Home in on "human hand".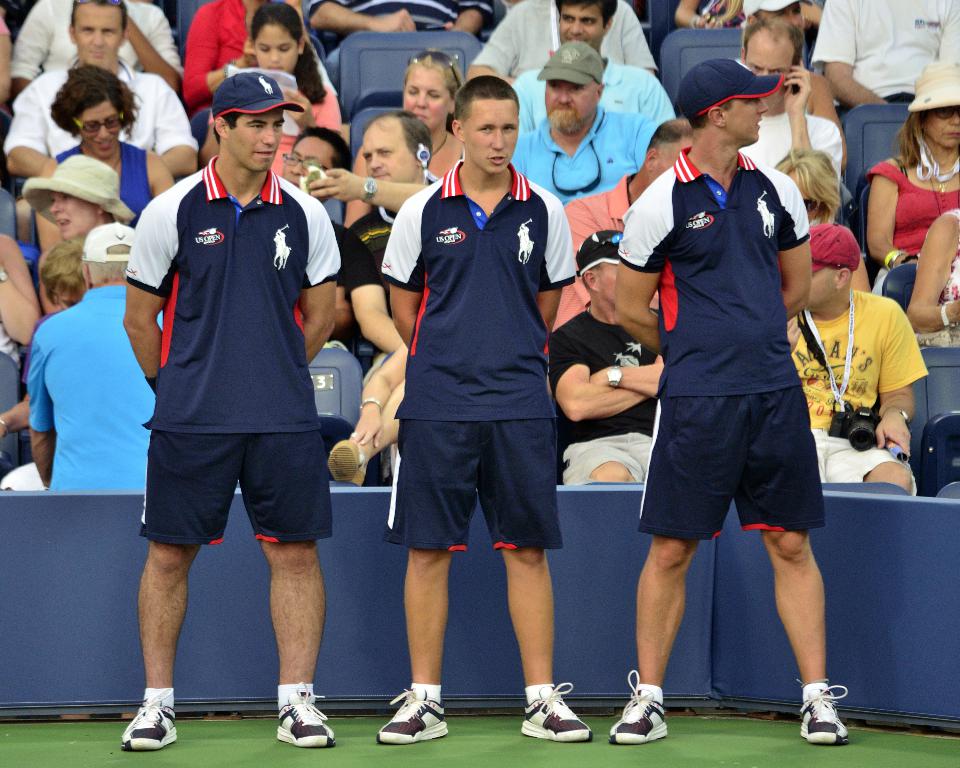
Homed in at bbox=[694, 11, 725, 31].
